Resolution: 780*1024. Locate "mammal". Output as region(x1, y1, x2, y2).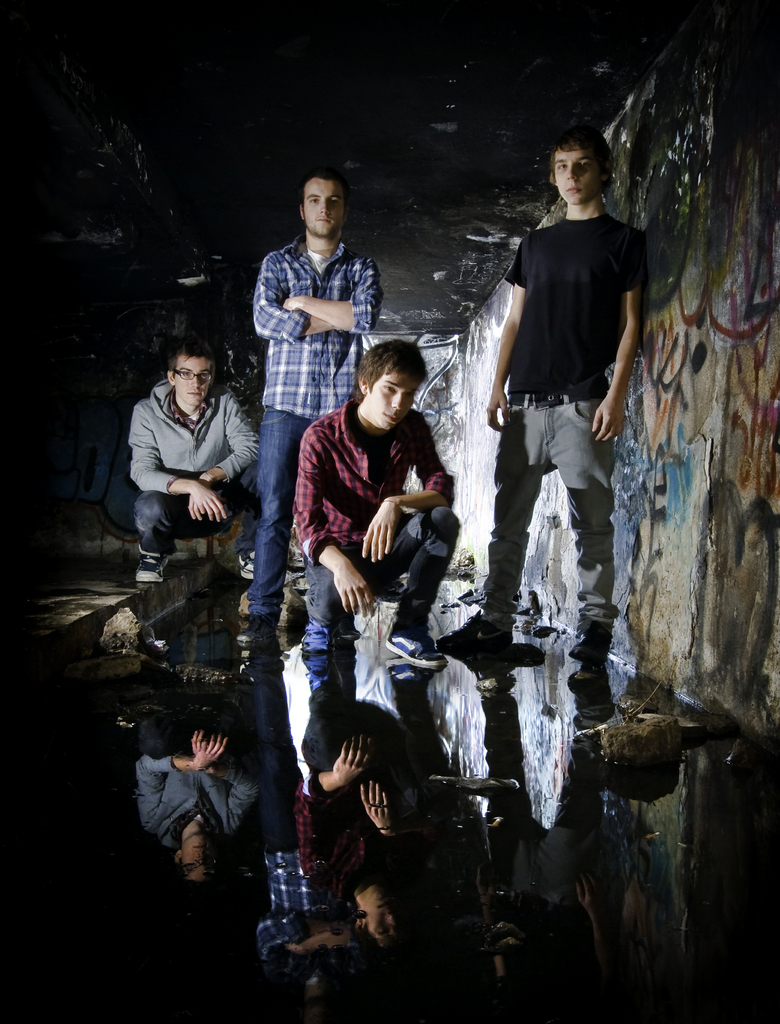
region(114, 322, 255, 561).
